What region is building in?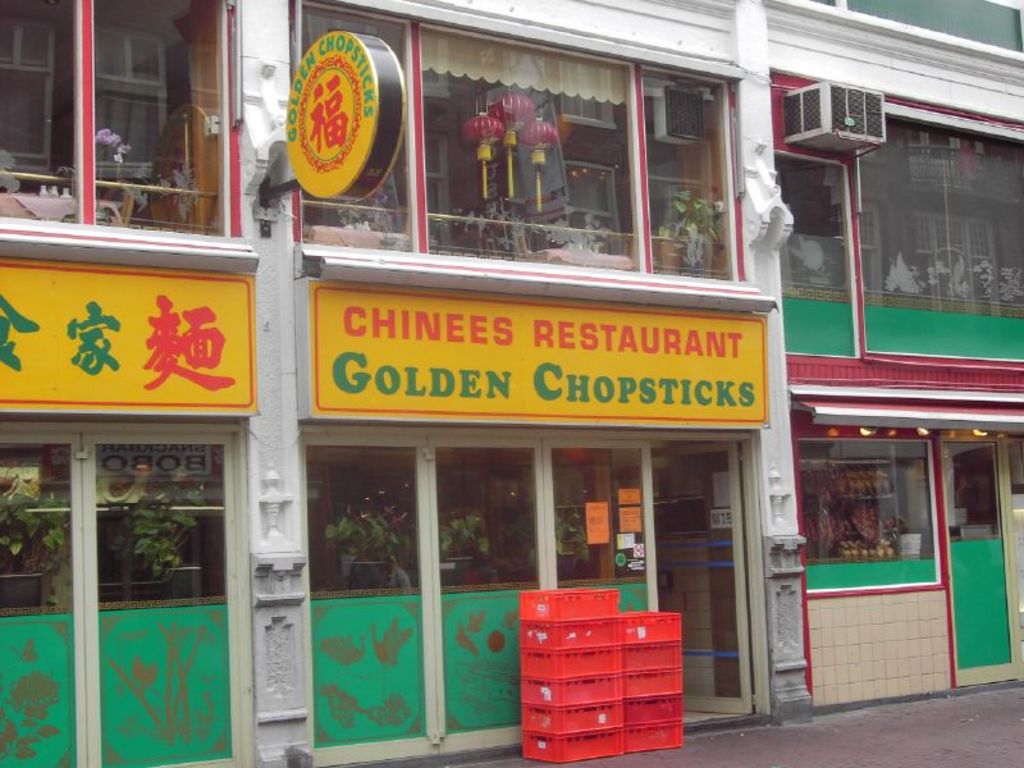
detection(1, 0, 1021, 767).
